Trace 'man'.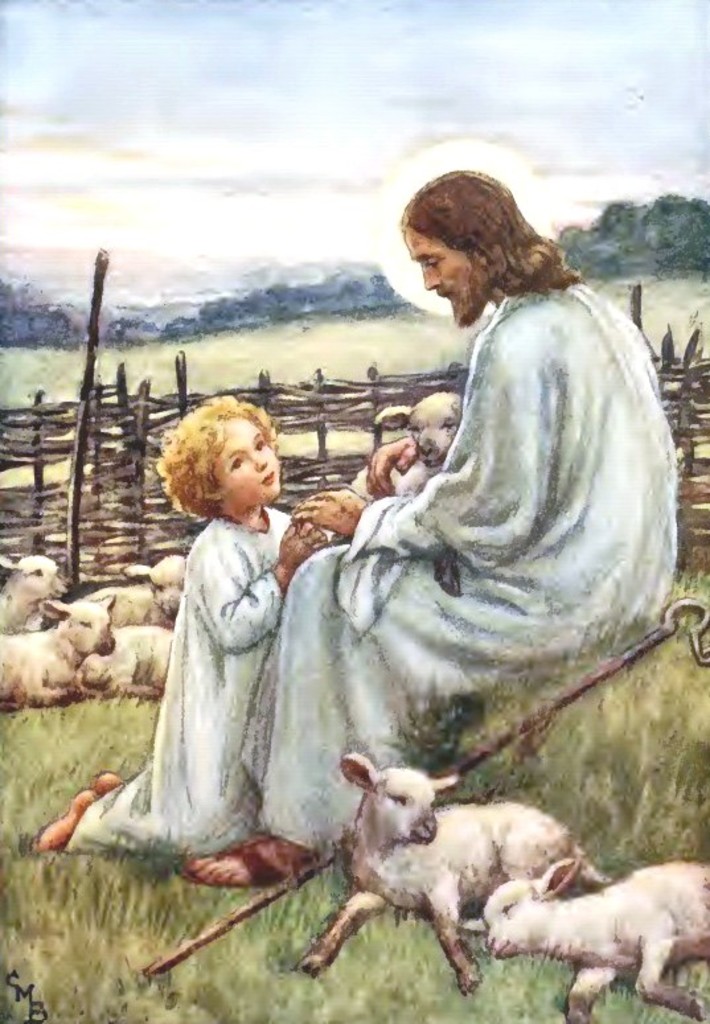
Traced to select_region(164, 169, 681, 897).
